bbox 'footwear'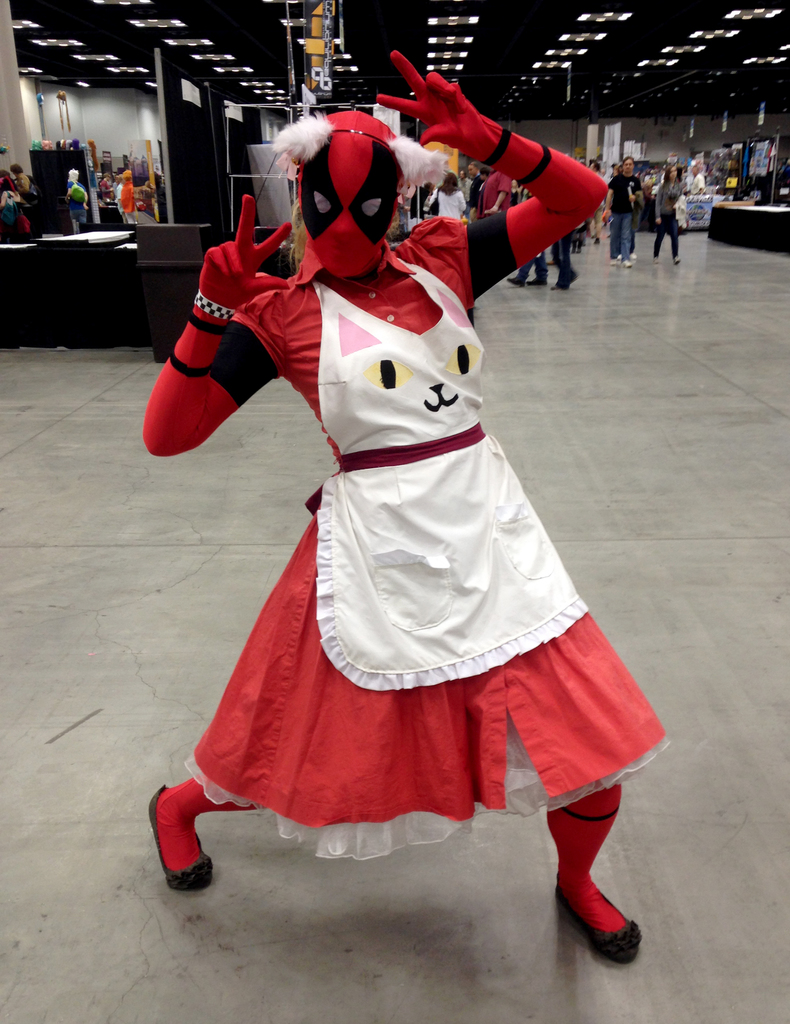
{"left": 566, "top": 855, "right": 643, "bottom": 968}
